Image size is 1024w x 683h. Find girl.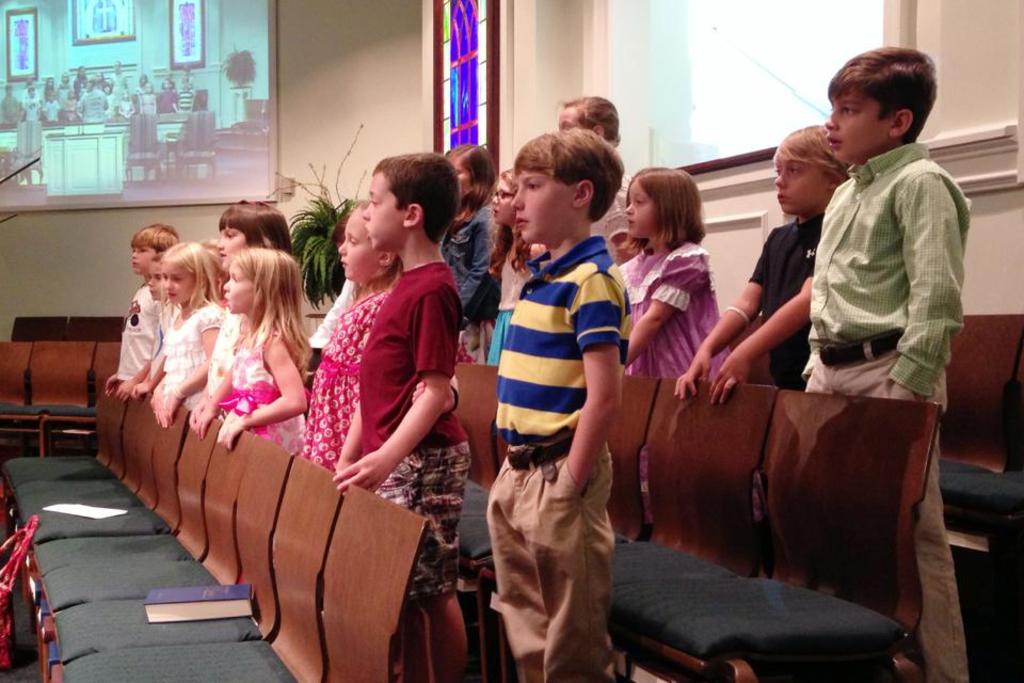
(x1=482, y1=168, x2=545, y2=360).
